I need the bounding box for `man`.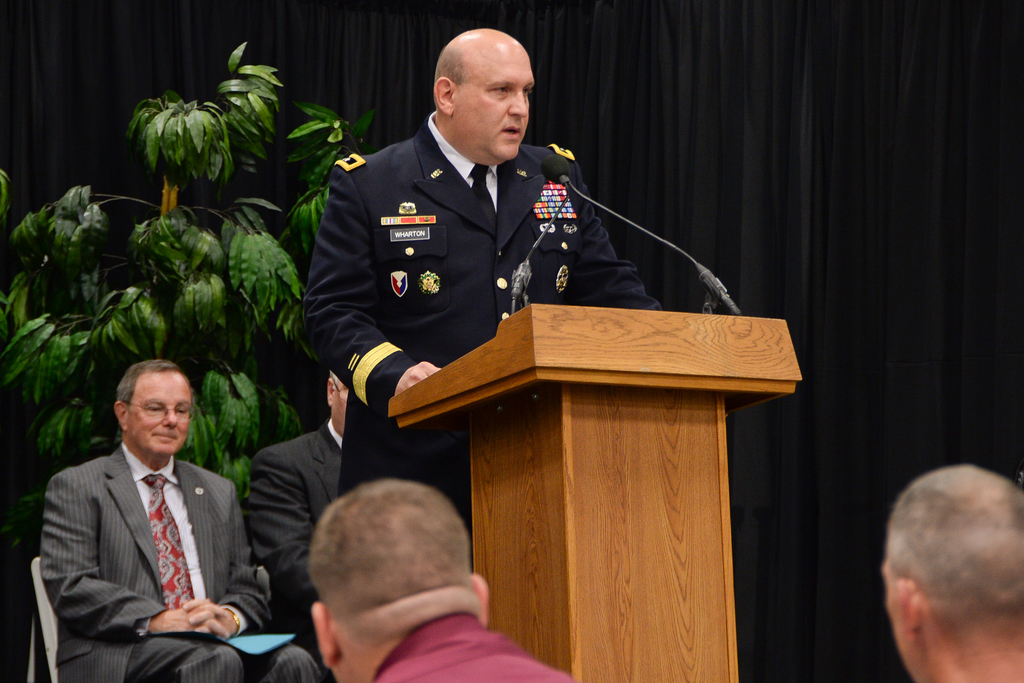
Here it is: crop(250, 366, 354, 682).
